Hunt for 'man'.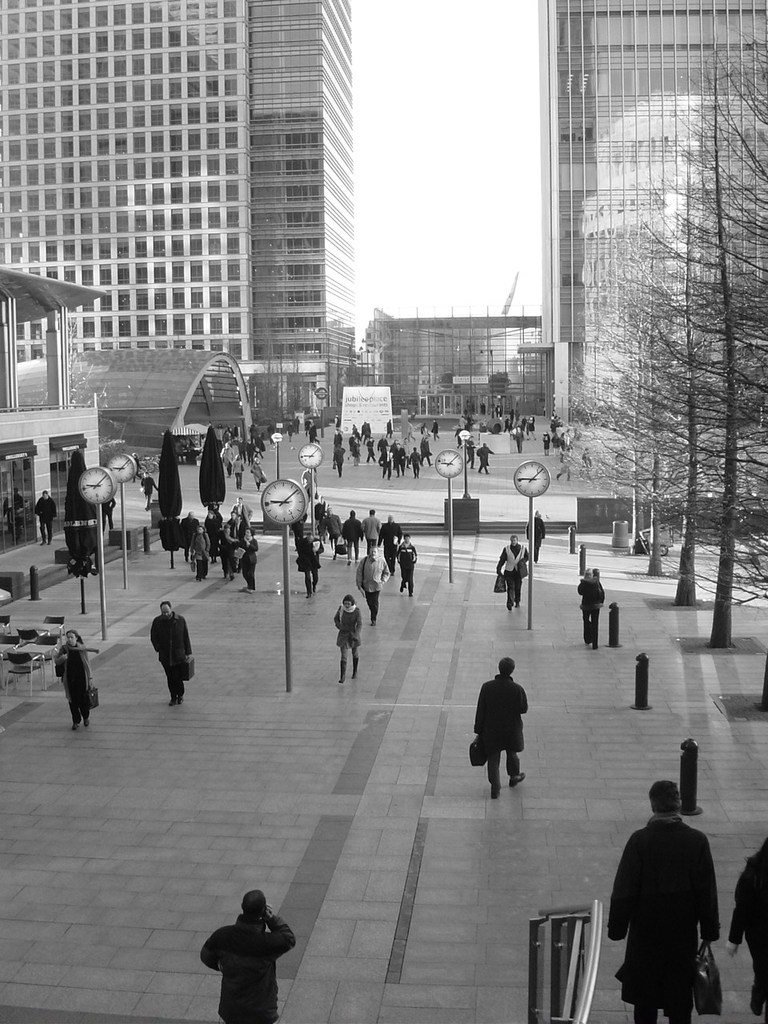
Hunted down at [left=354, top=542, right=387, bottom=619].
